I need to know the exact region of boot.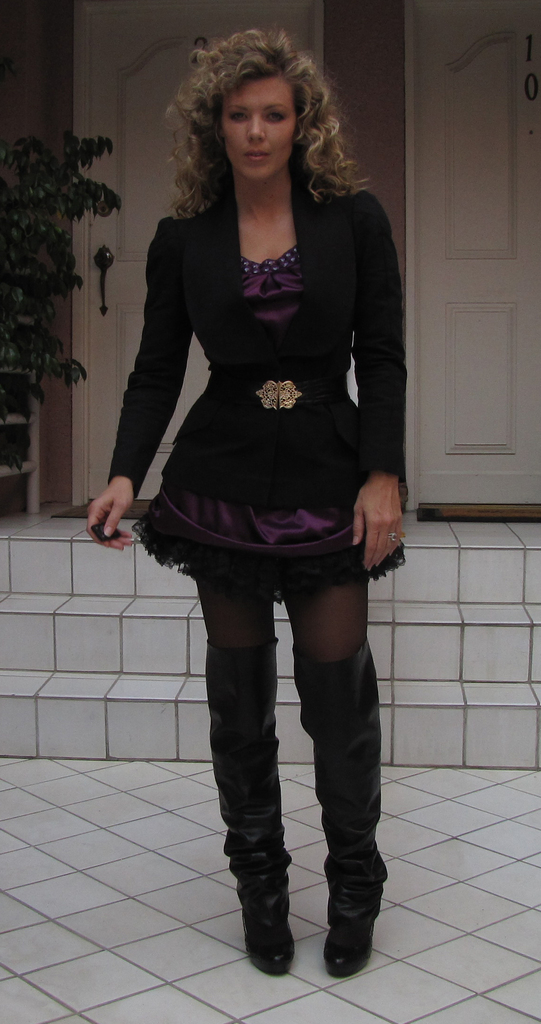
Region: box(295, 643, 385, 976).
